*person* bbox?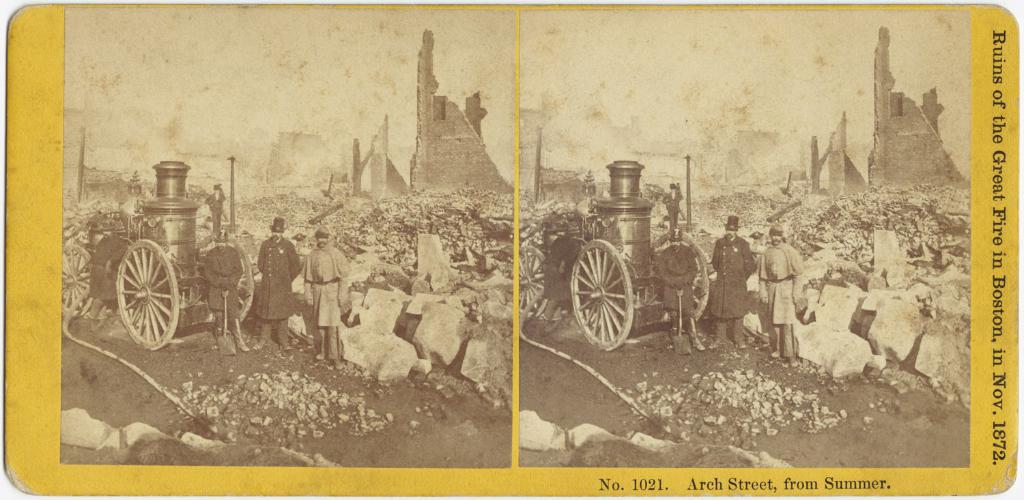
<bbox>757, 226, 806, 364</bbox>
